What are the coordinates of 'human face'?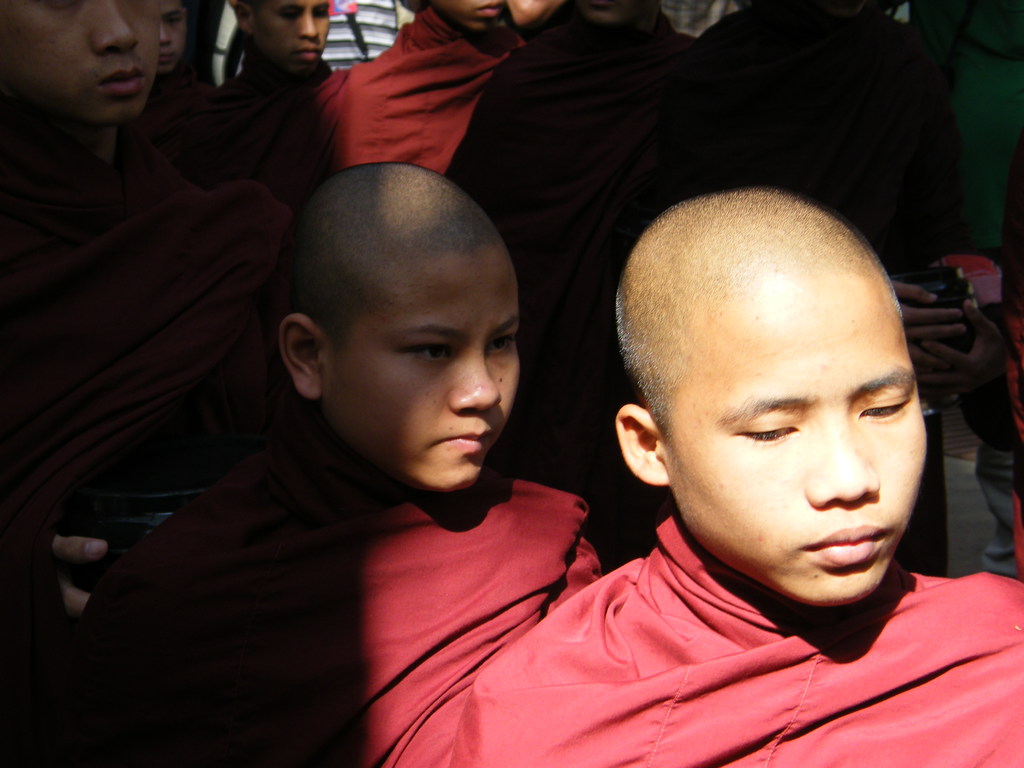
[left=660, top=276, right=925, bottom=606].
